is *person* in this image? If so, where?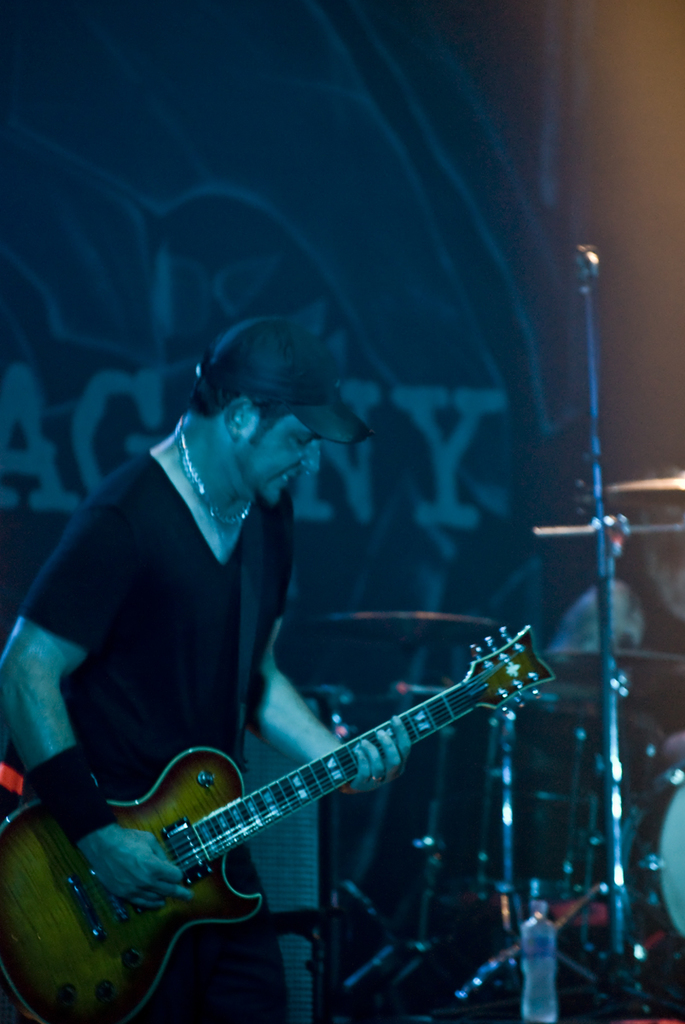
Yes, at left=541, top=479, right=684, bottom=771.
